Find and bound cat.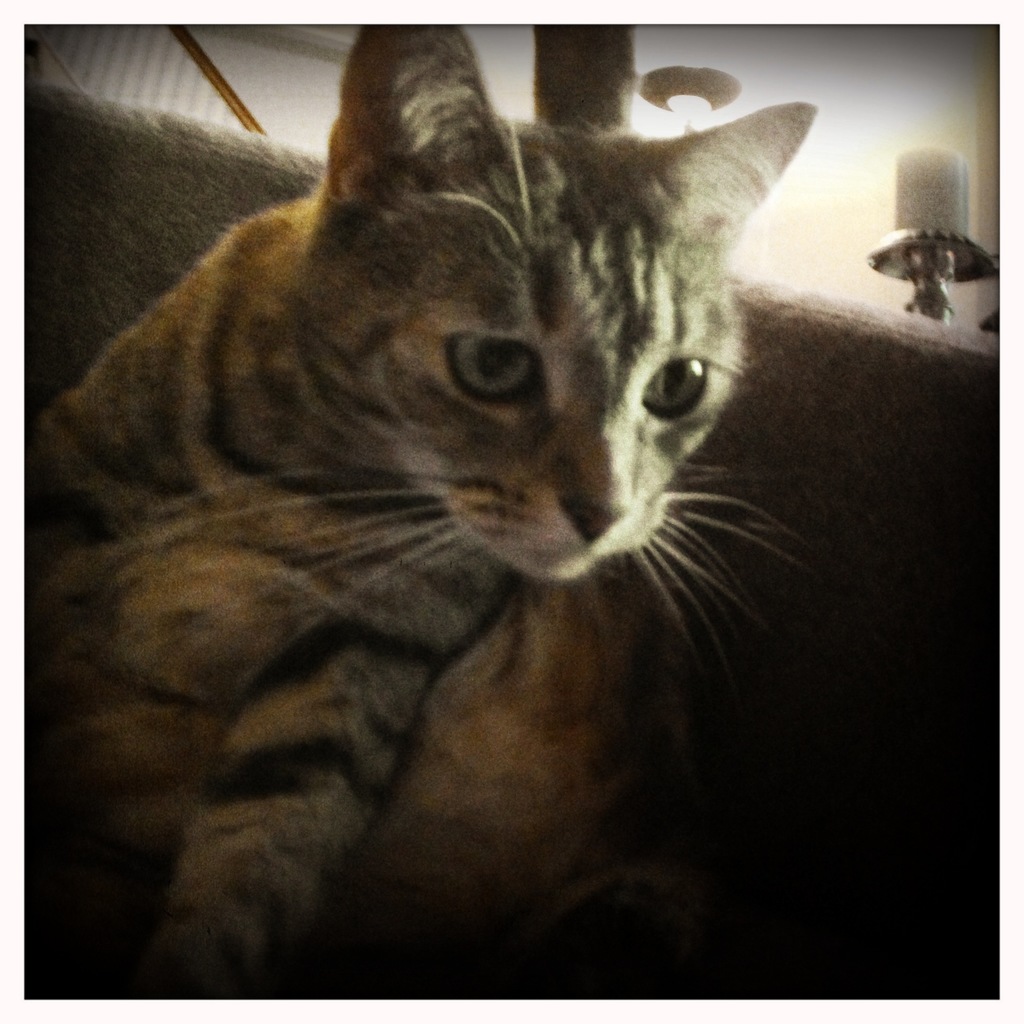
Bound: box=[18, 20, 816, 1000].
